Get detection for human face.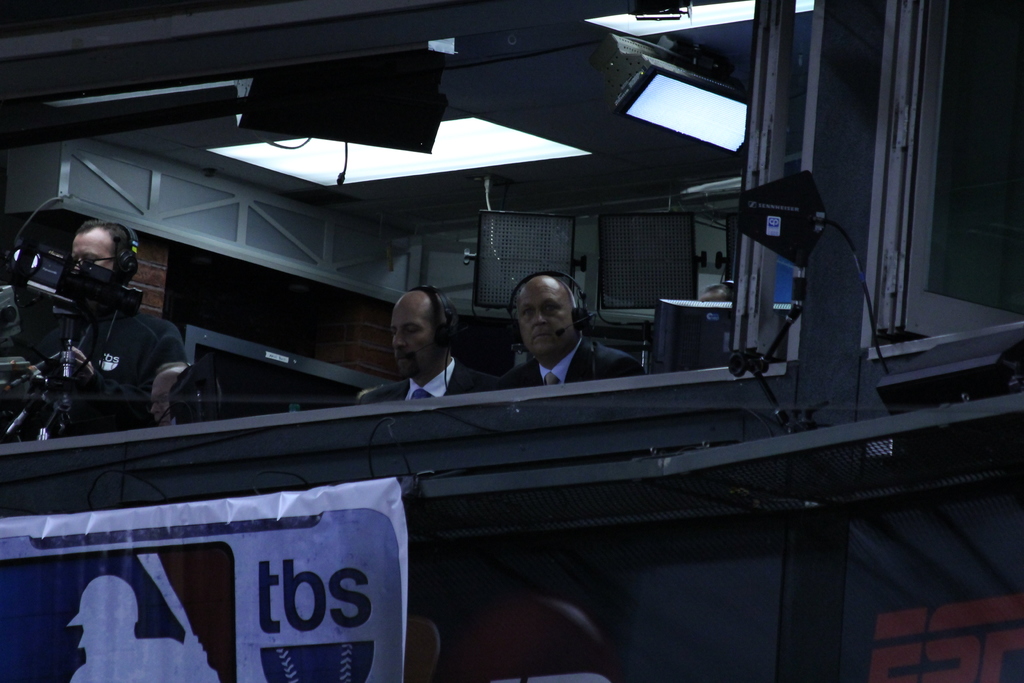
Detection: left=515, top=276, right=574, bottom=356.
